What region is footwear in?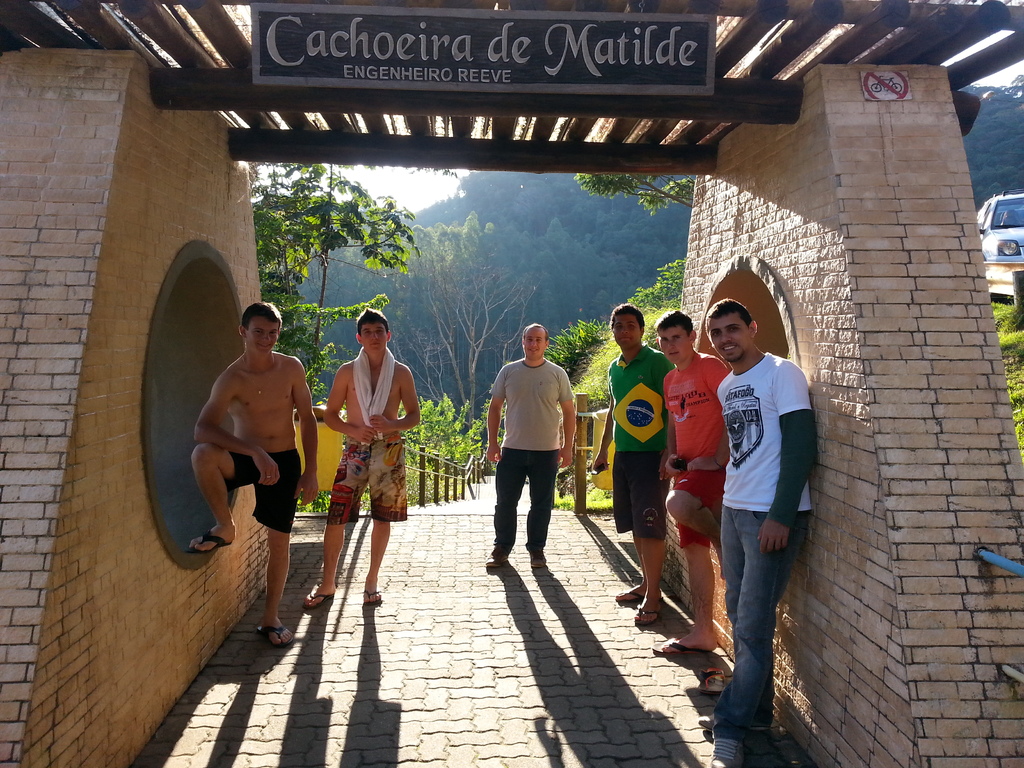
bbox=(697, 664, 731, 693).
